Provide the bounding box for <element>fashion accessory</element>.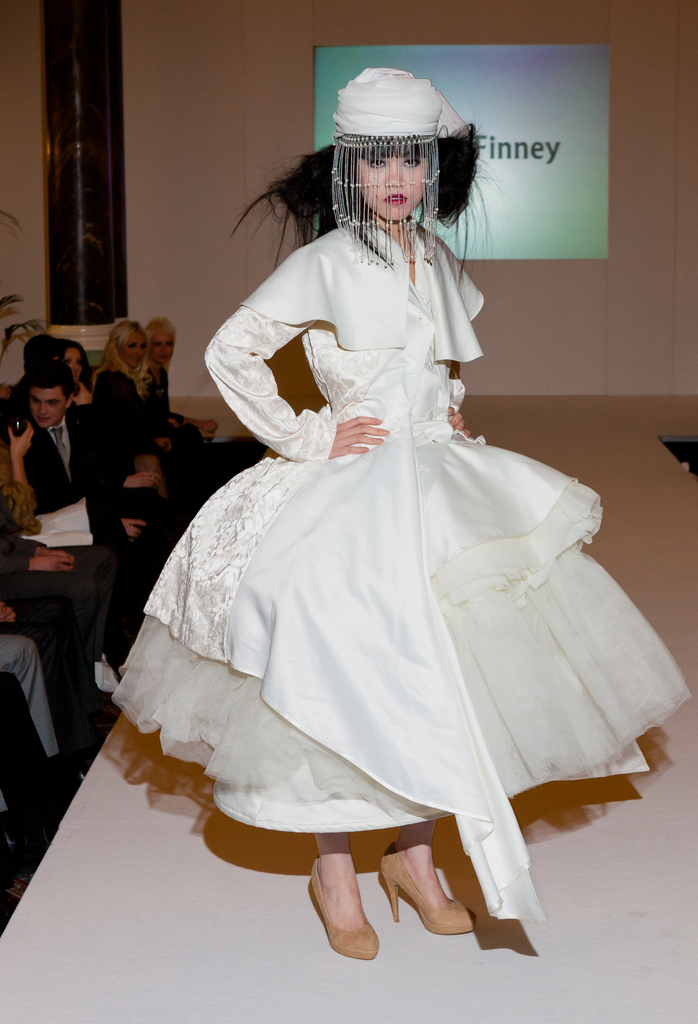
bbox=(326, 66, 473, 266).
